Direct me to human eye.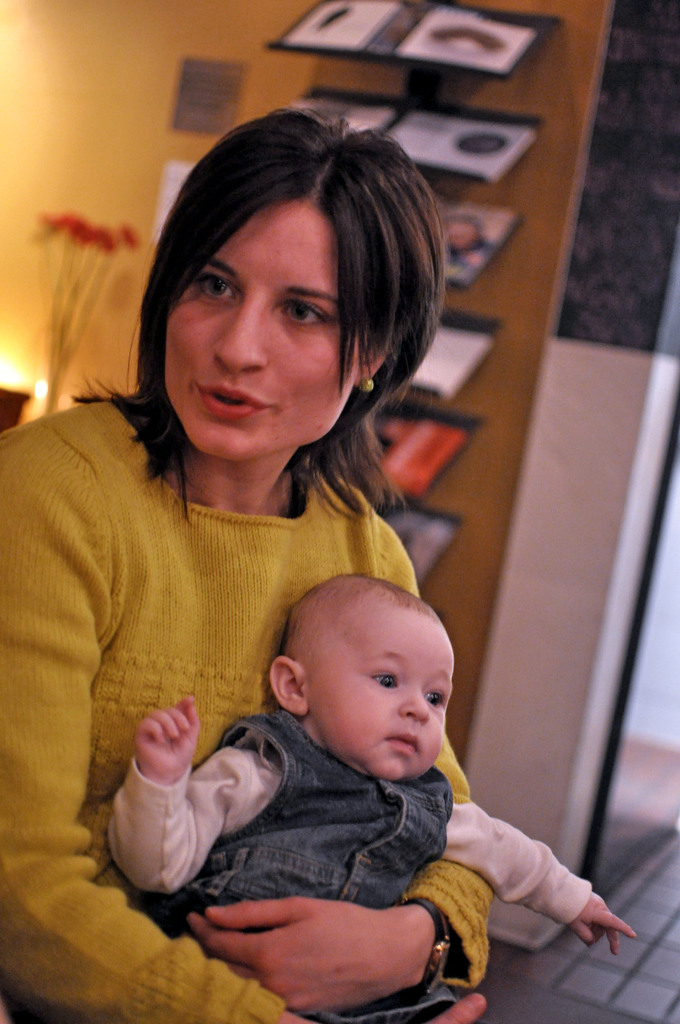
Direction: Rect(420, 683, 448, 707).
